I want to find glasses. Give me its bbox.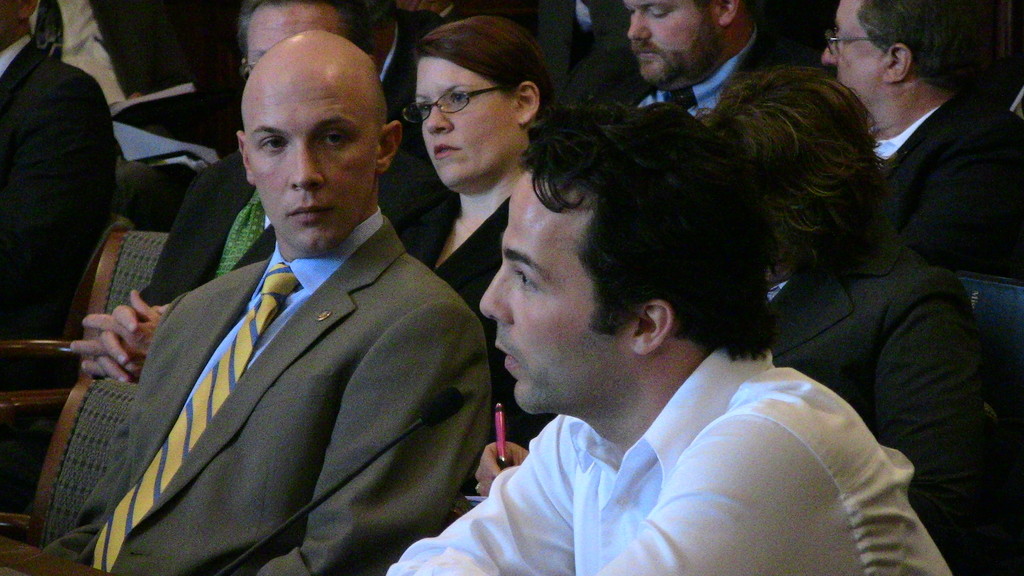
Rect(387, 83, 492, 125).
